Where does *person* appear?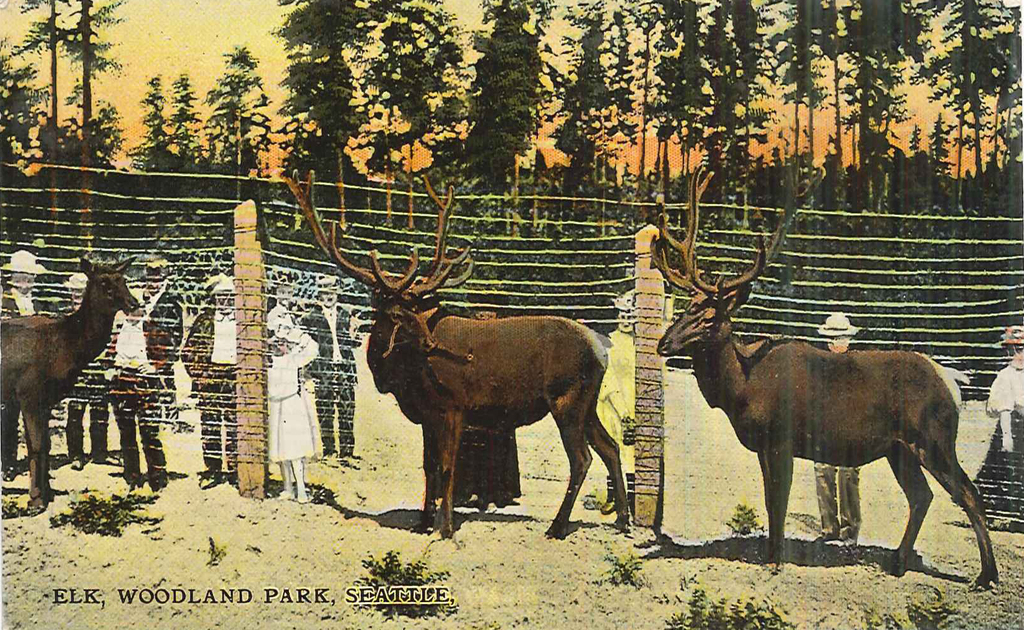
Appears at (left=812, top=310, right=860, bottom=548).
